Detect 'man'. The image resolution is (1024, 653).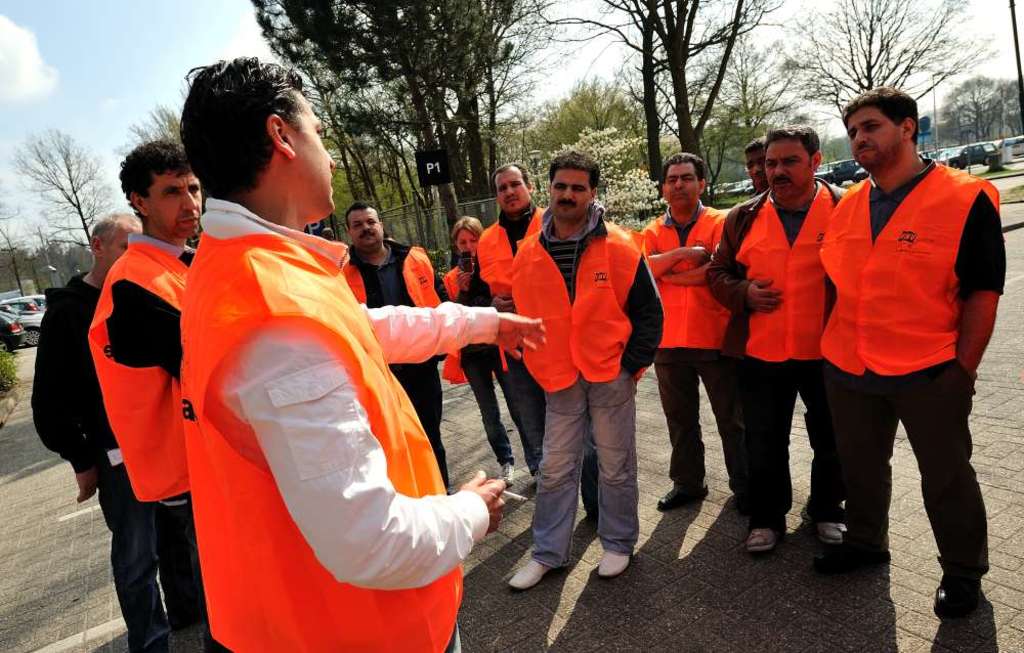
87:132:211:652.
